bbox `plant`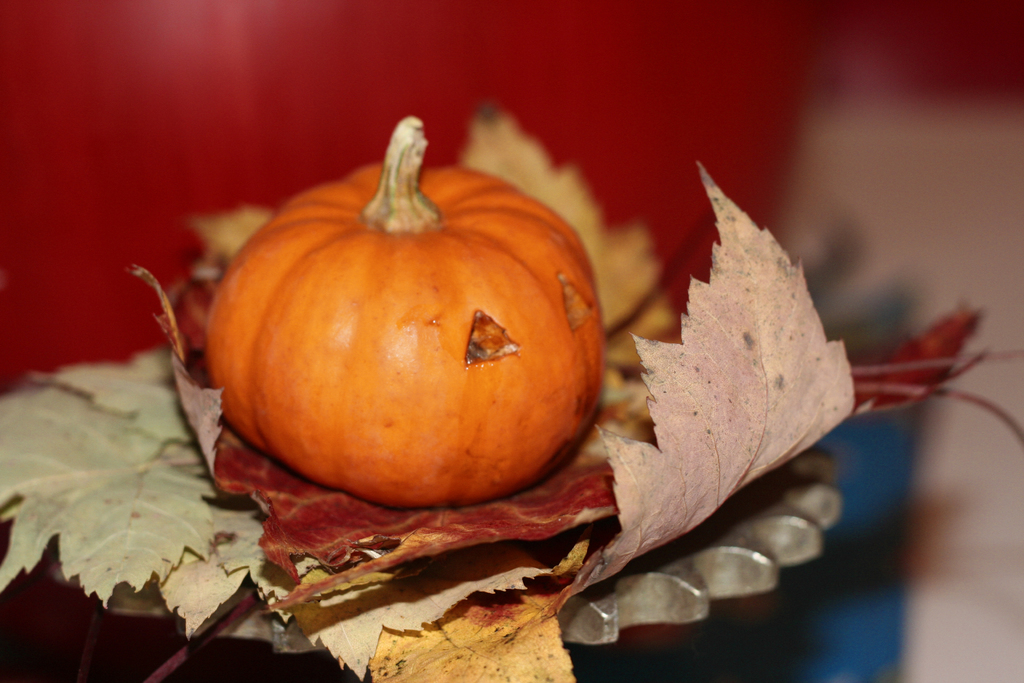
rect(0, 97, 1023, 682)
